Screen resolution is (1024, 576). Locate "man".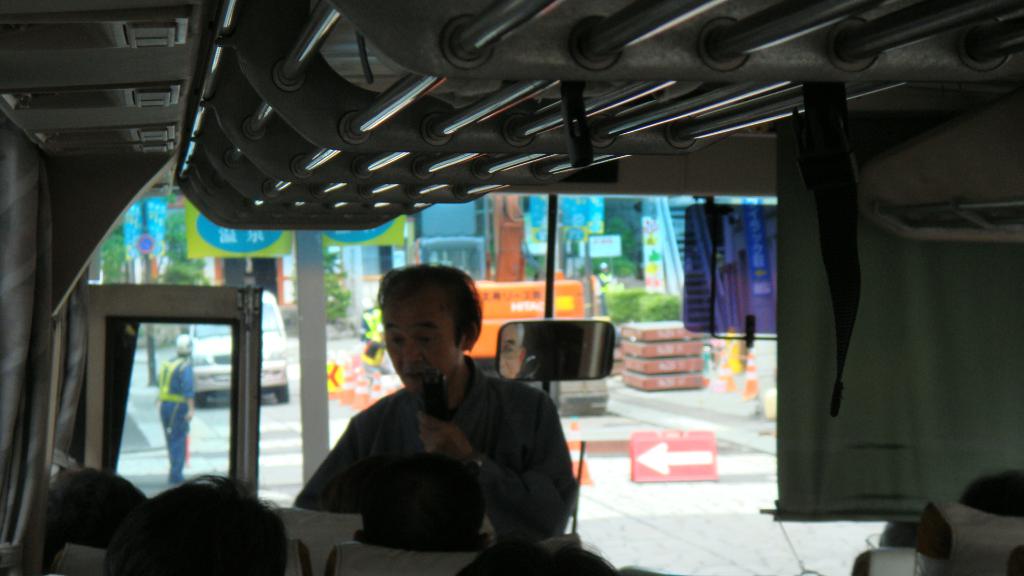
Rect(155, 333, 195, 487).
